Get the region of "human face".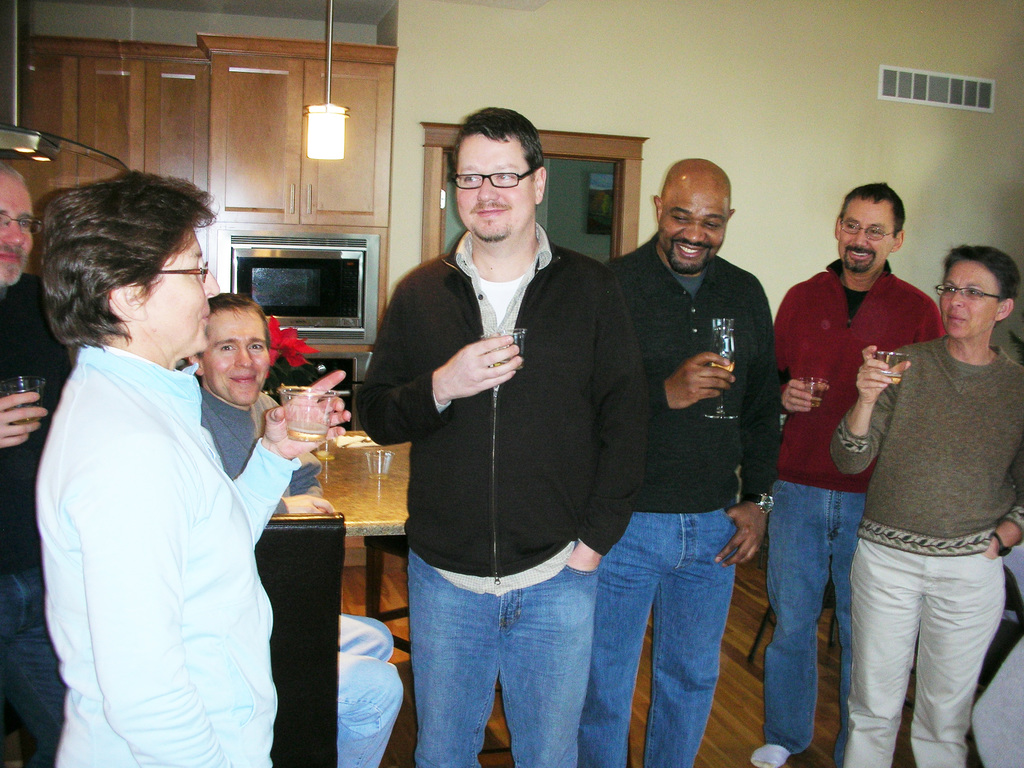
rect(932, 259, 999, 344).
